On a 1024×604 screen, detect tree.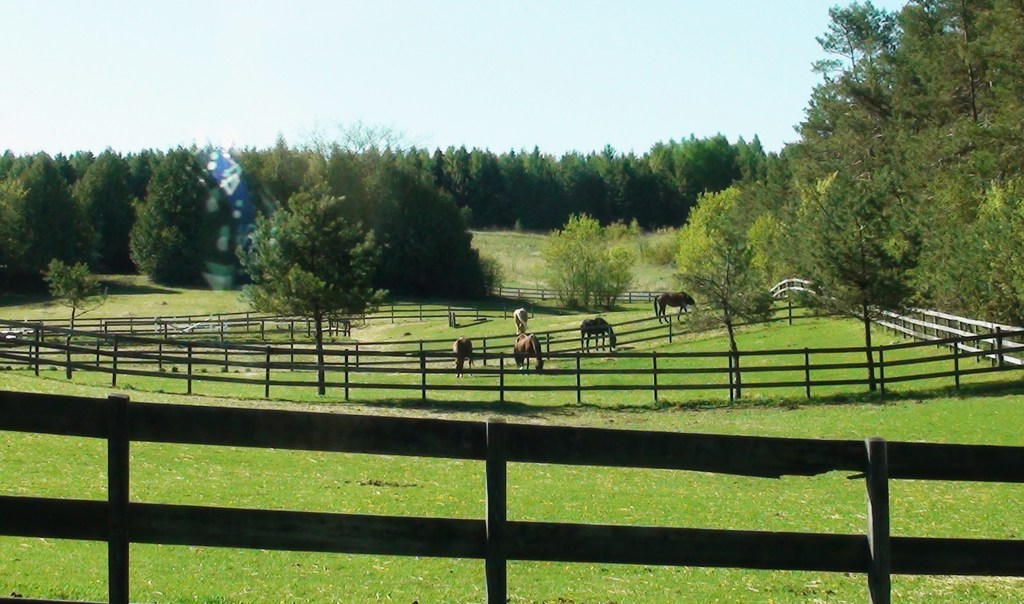
box=[540, 213, 638, 316].
